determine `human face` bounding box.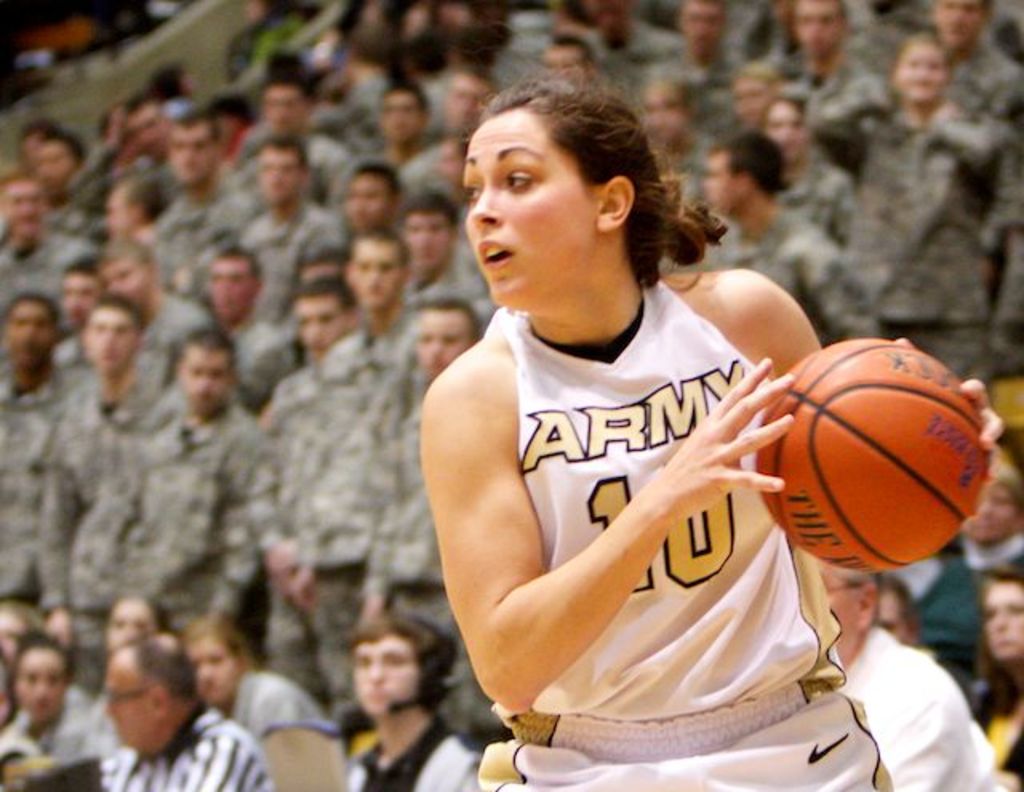
Determined: Rect(339, 178, 384, 227).
